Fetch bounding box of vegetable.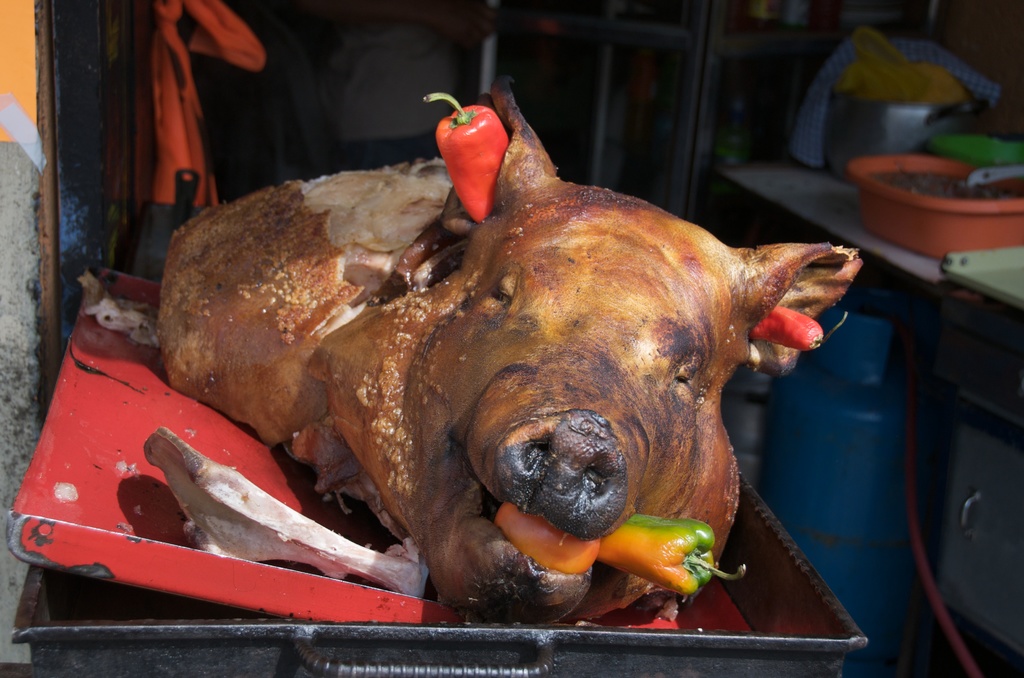
Bbox: 750,303,846,347.
